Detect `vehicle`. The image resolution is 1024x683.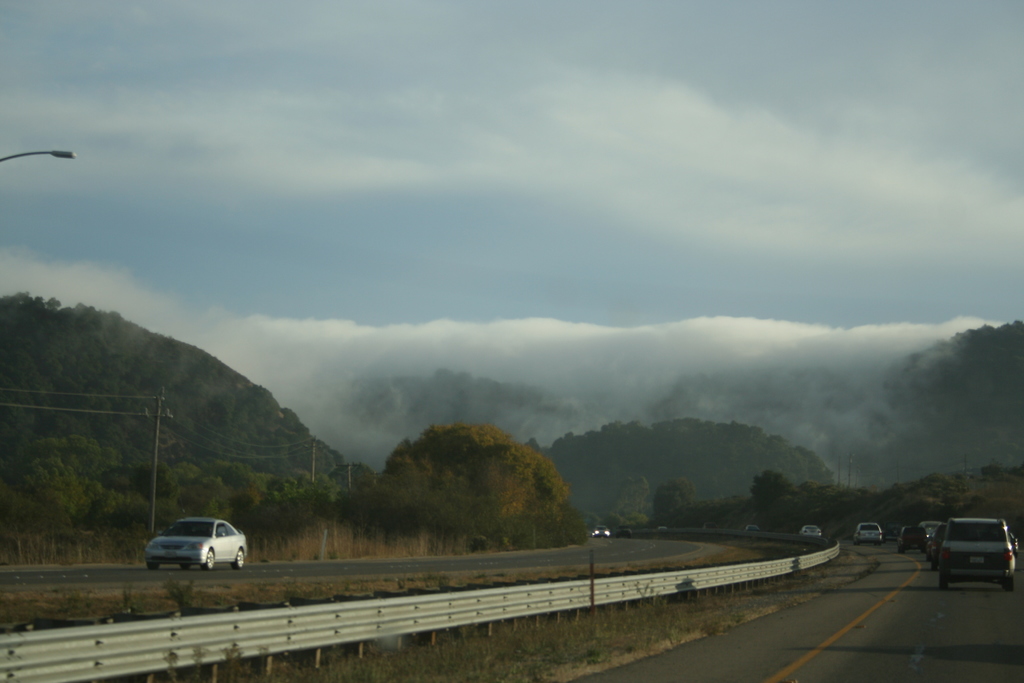
(856, 520, 882, 547).
